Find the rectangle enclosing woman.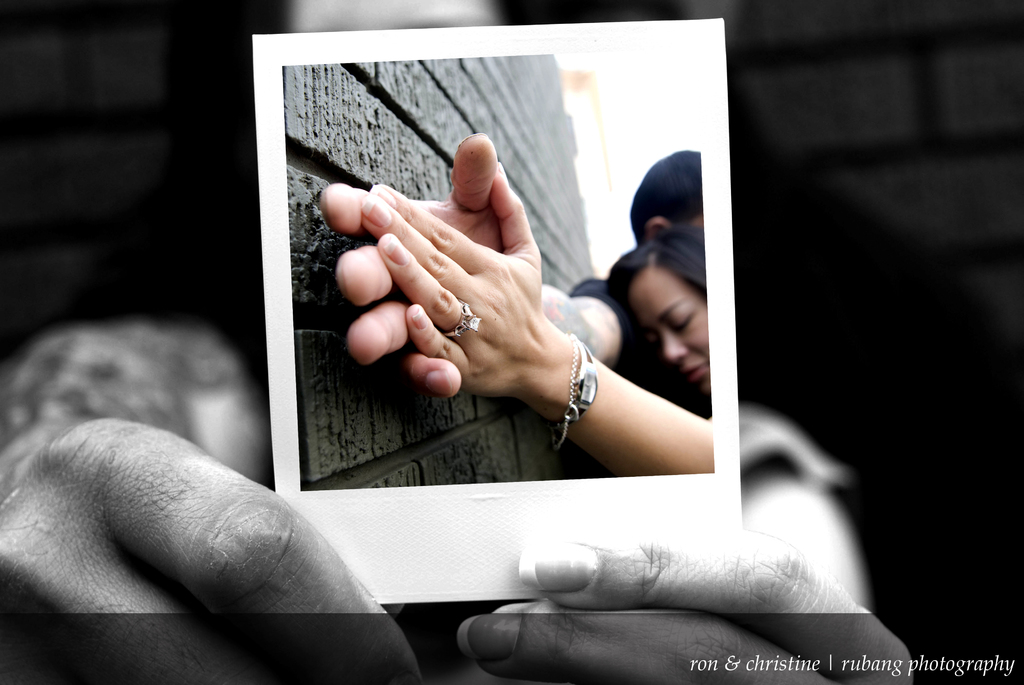
rect(410, 141, 742, 521).
